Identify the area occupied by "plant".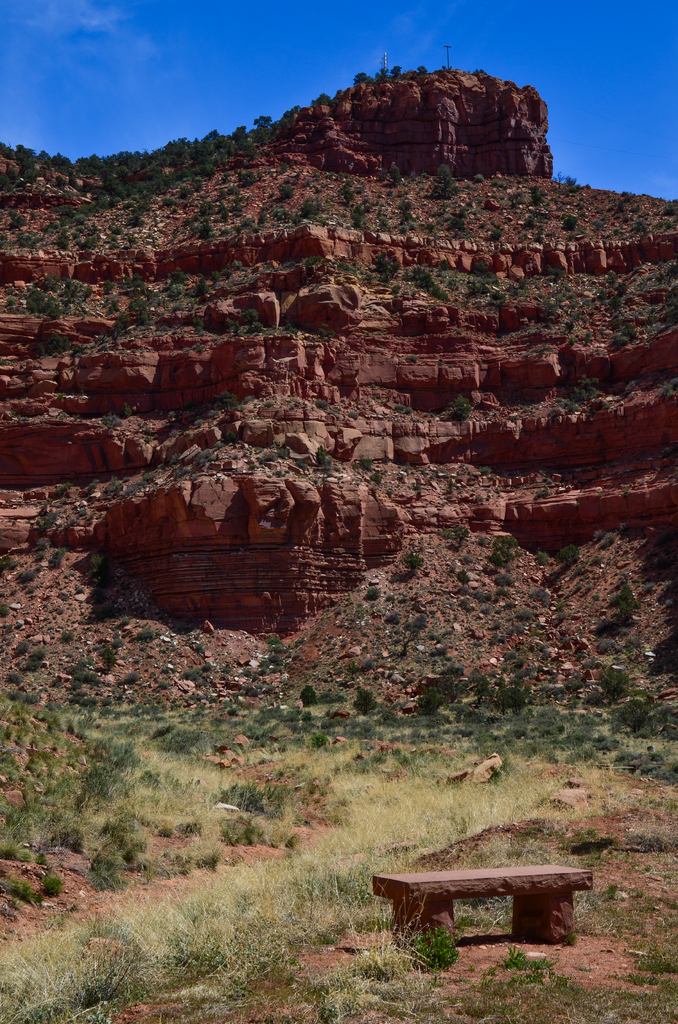
Area: 43/872/64/899.
